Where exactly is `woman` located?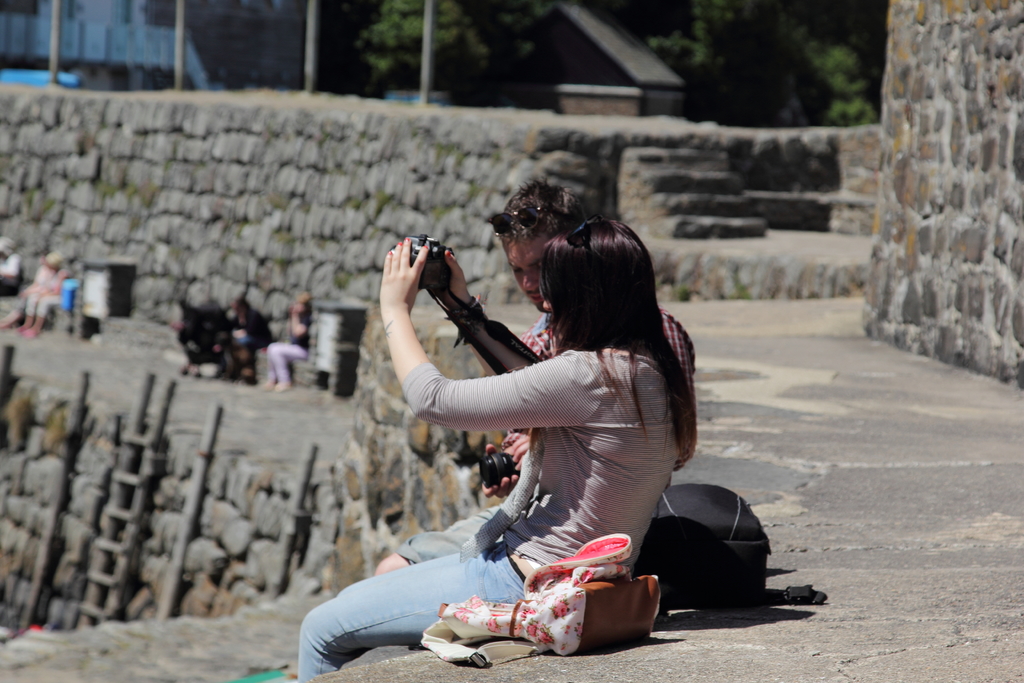
Its bounding box is [x1=355, y1=199, x2=724, y2=638].
